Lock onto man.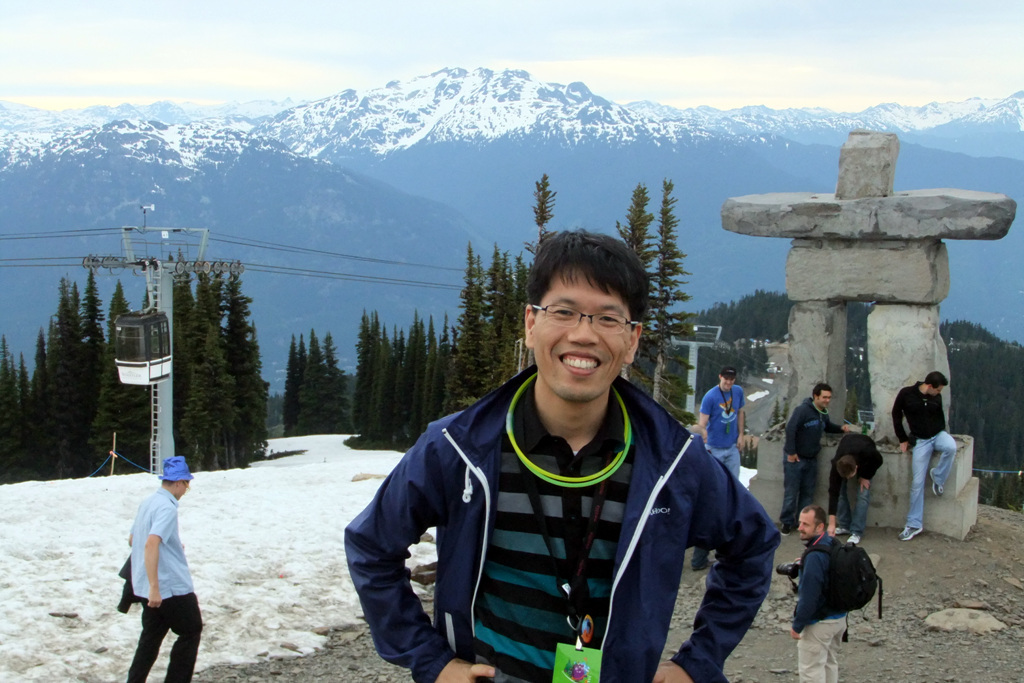
Locked: locate(117, 444, 211, 682).
